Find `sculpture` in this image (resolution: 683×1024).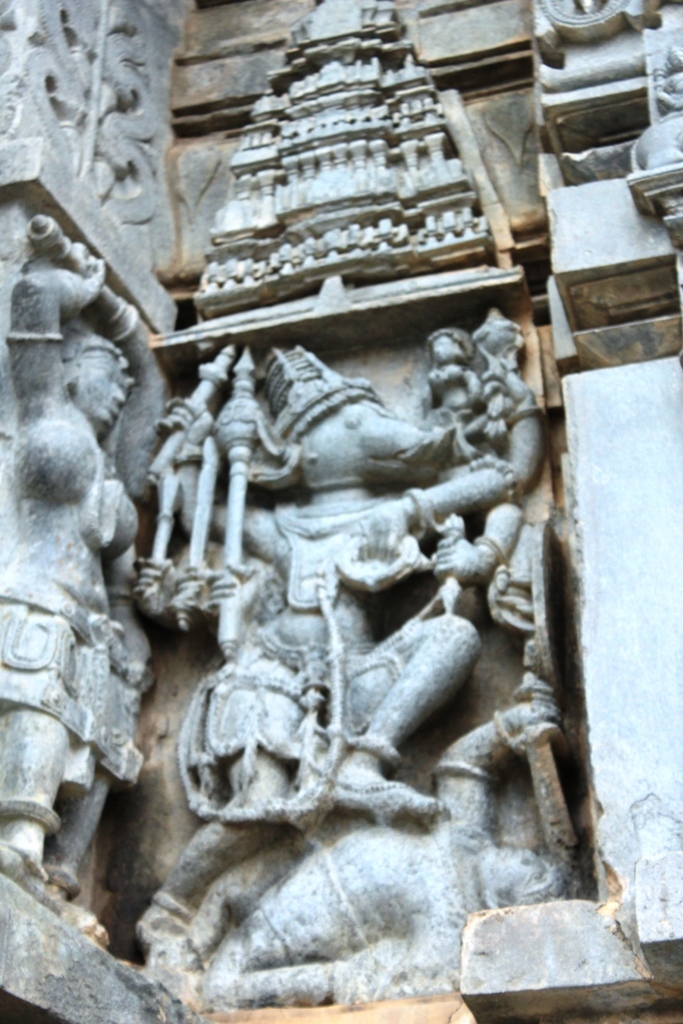
0 146 167 861.
